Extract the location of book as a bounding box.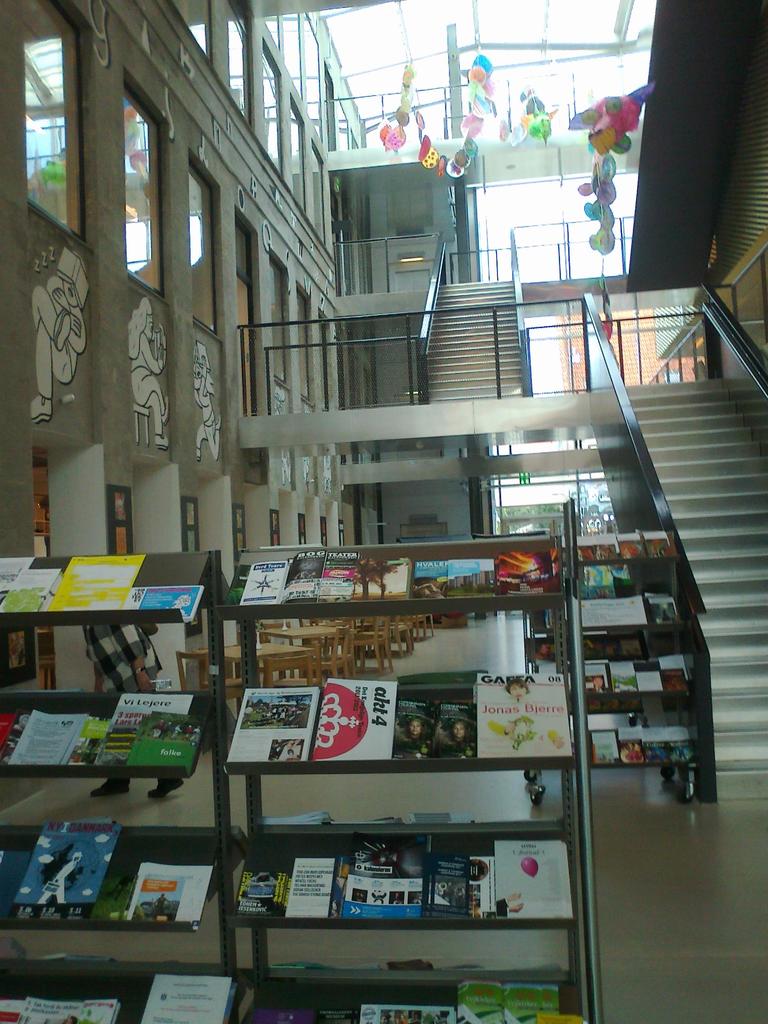
579 655 609 700.
